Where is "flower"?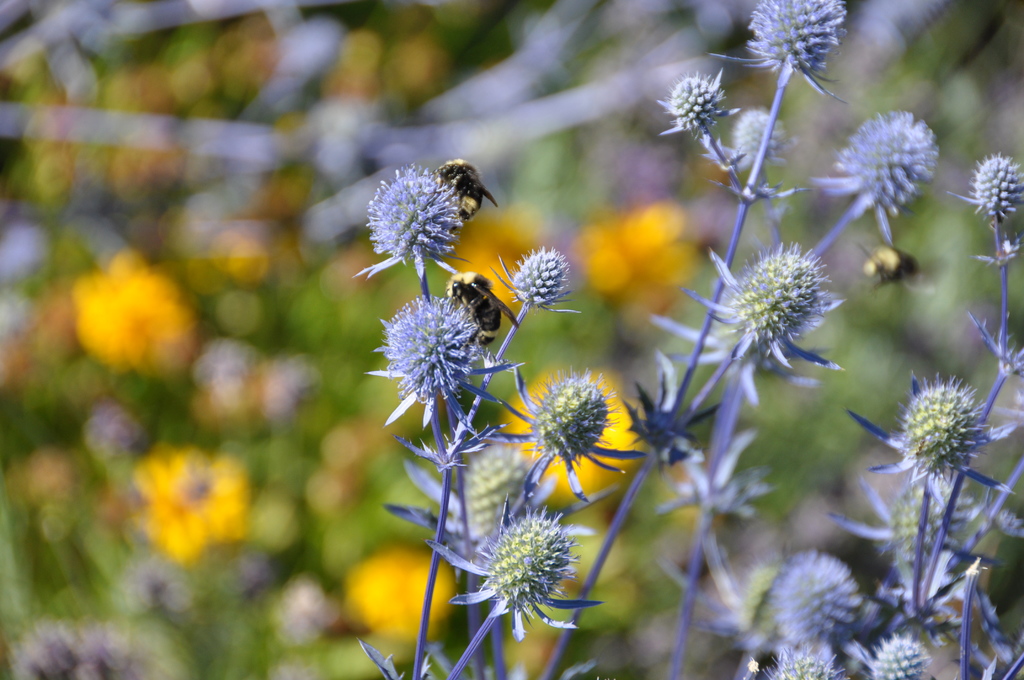
locate(716, 0, 842, 98).
